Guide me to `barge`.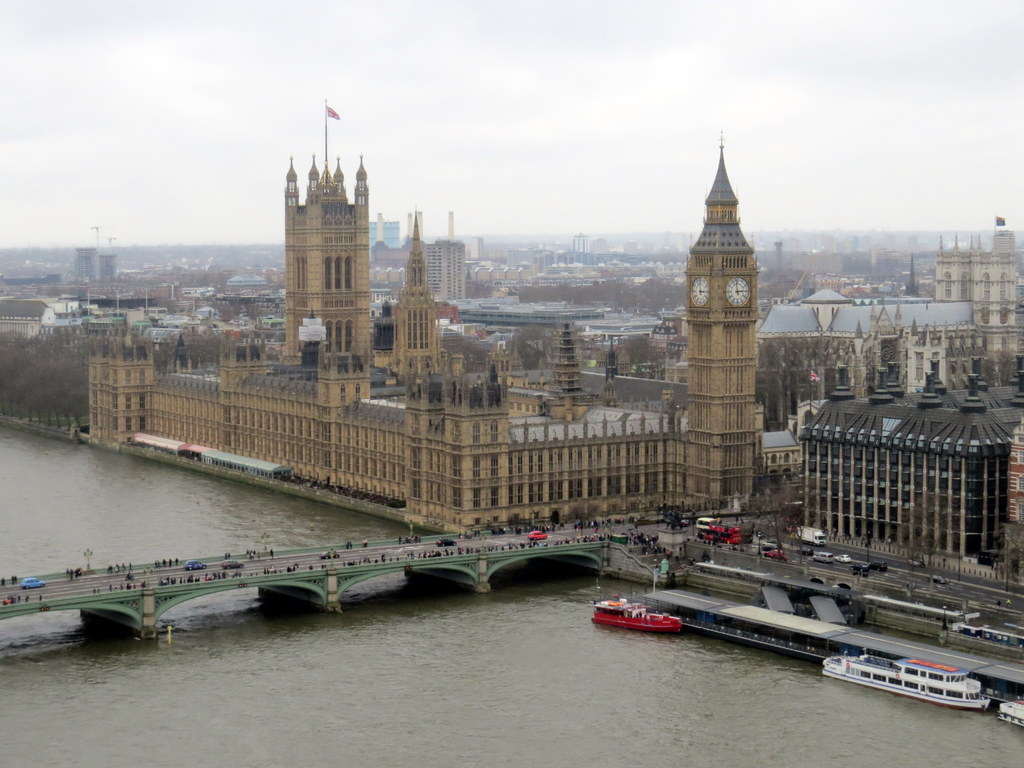
Guidance: (left=998, top=700, right=1023, bottom=726).
